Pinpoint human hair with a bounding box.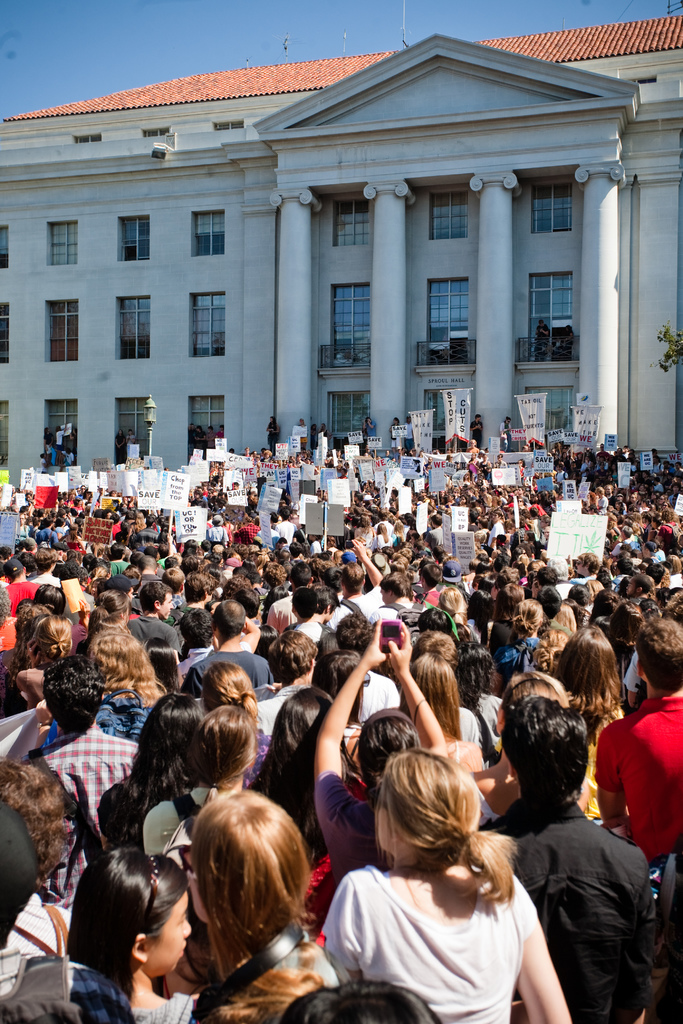
rect(502, 671, 570, 716).
